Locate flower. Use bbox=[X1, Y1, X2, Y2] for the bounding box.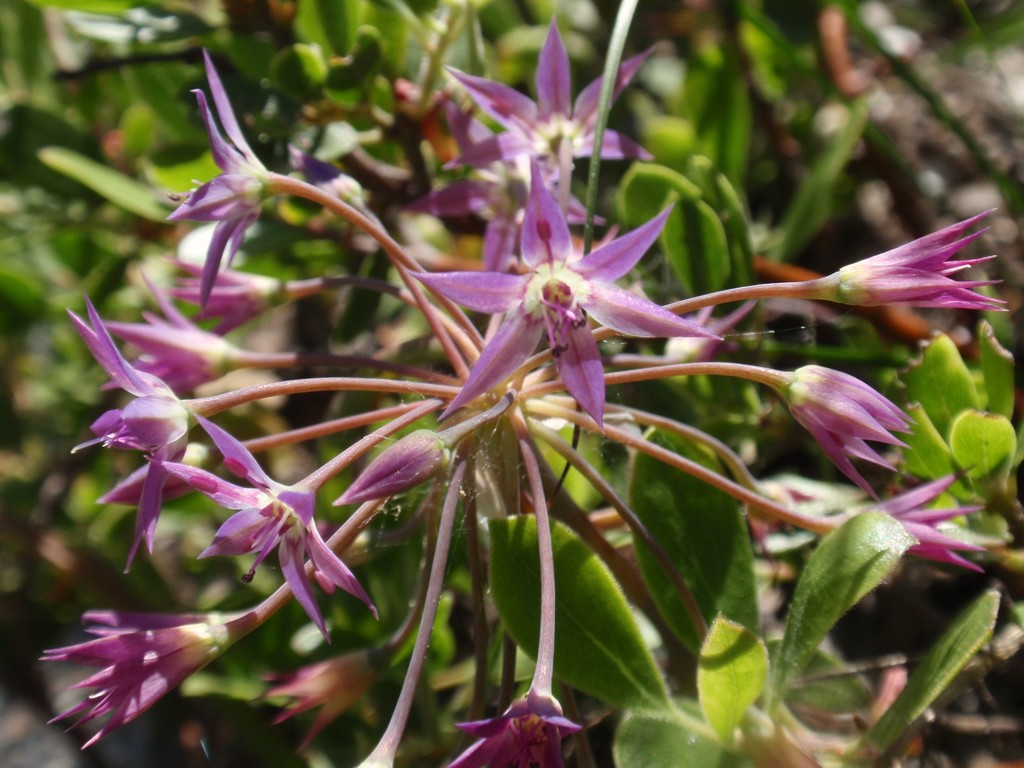
bbox=[412, 108, 602, 282].
